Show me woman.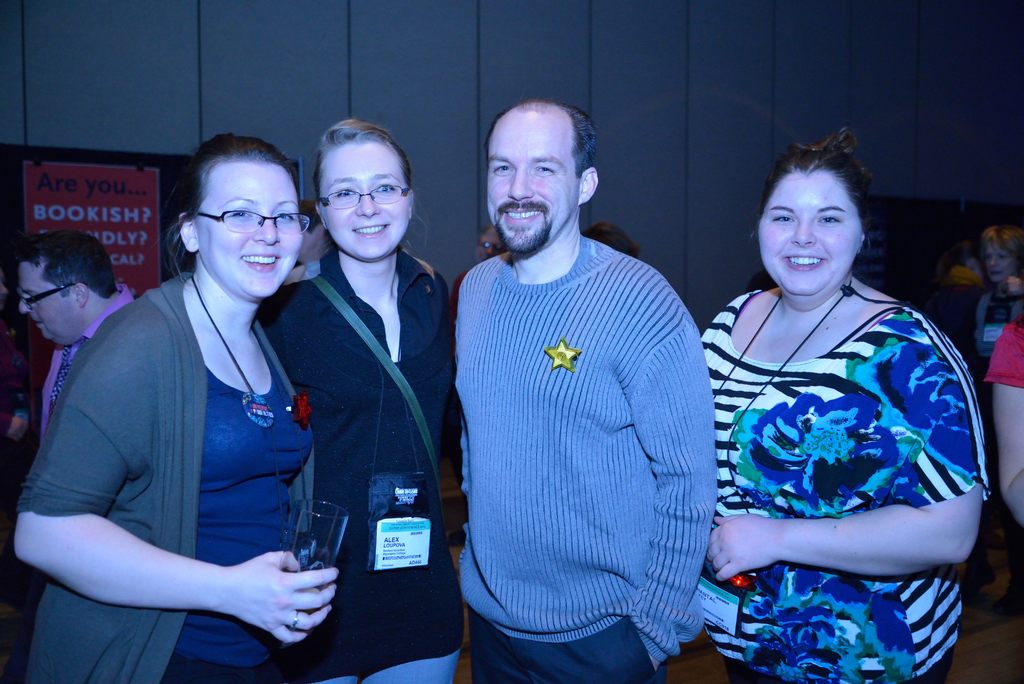
woman is here: {"x1": 693, "y1": 129, "x2": 1004, "y2": 668}.
